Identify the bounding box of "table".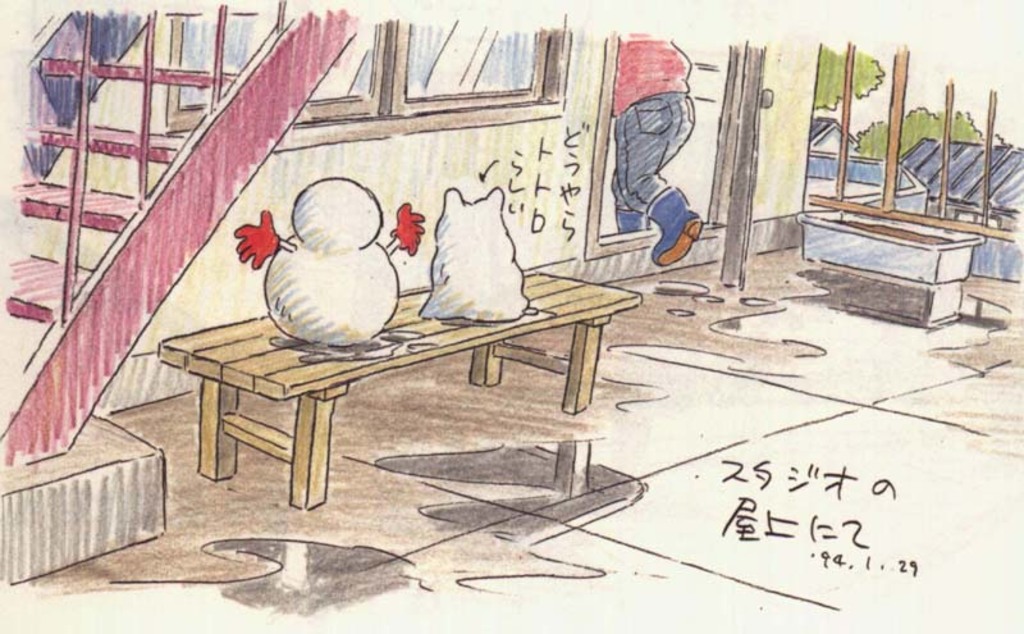
{"x1": 79, "y1": 191, "x2": 664, "y2": 517}.
